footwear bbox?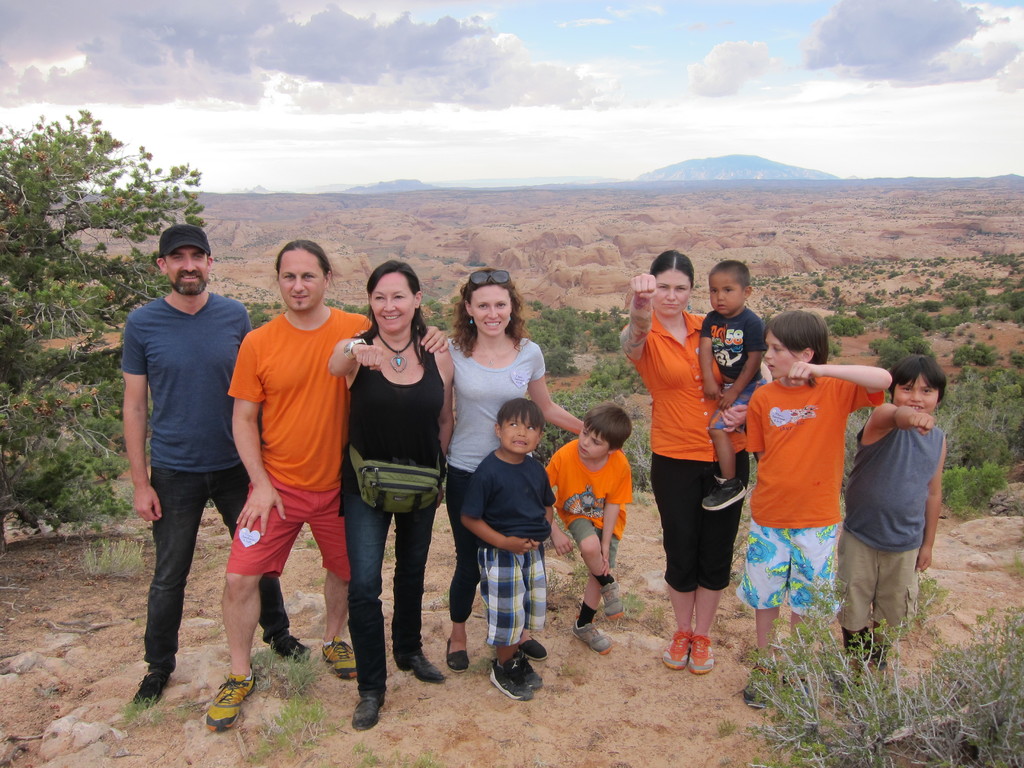
{"x1": 405, "y1": 650, "x2": 446, "y2": 684}
